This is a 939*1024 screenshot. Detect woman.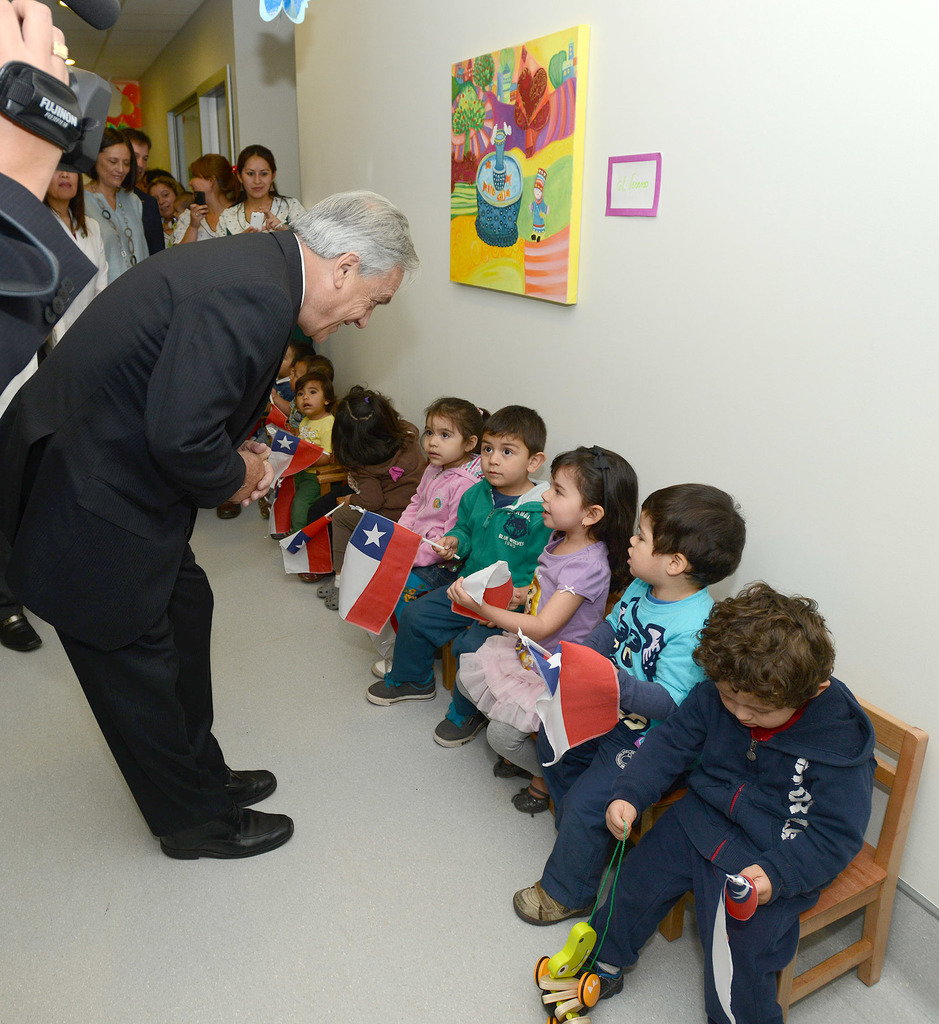
(88,130,141,281).
